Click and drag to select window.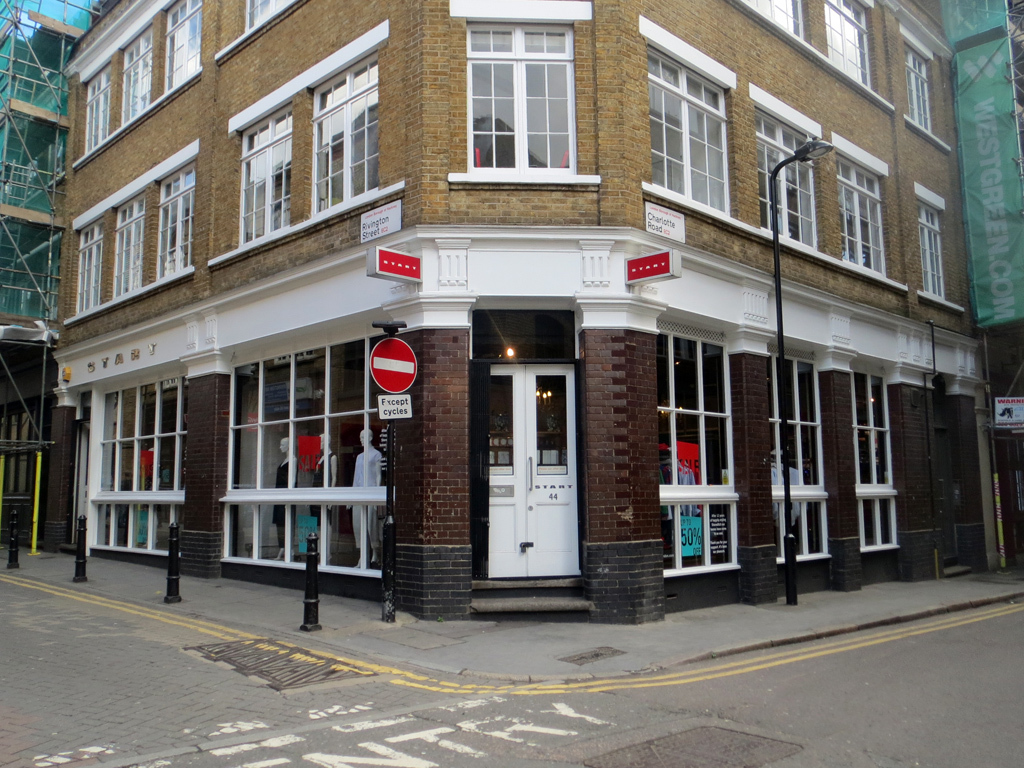
Selection: l=84, t=62, r=113, b=149.
